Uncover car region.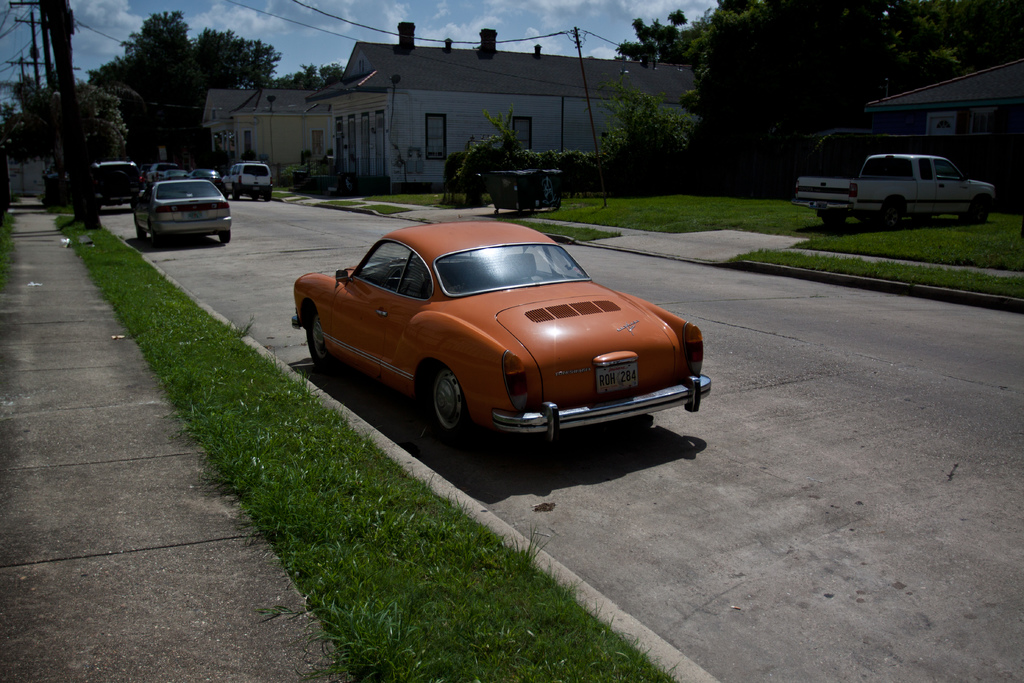
Uncovered: bbox(95, 157, 141, 208).
